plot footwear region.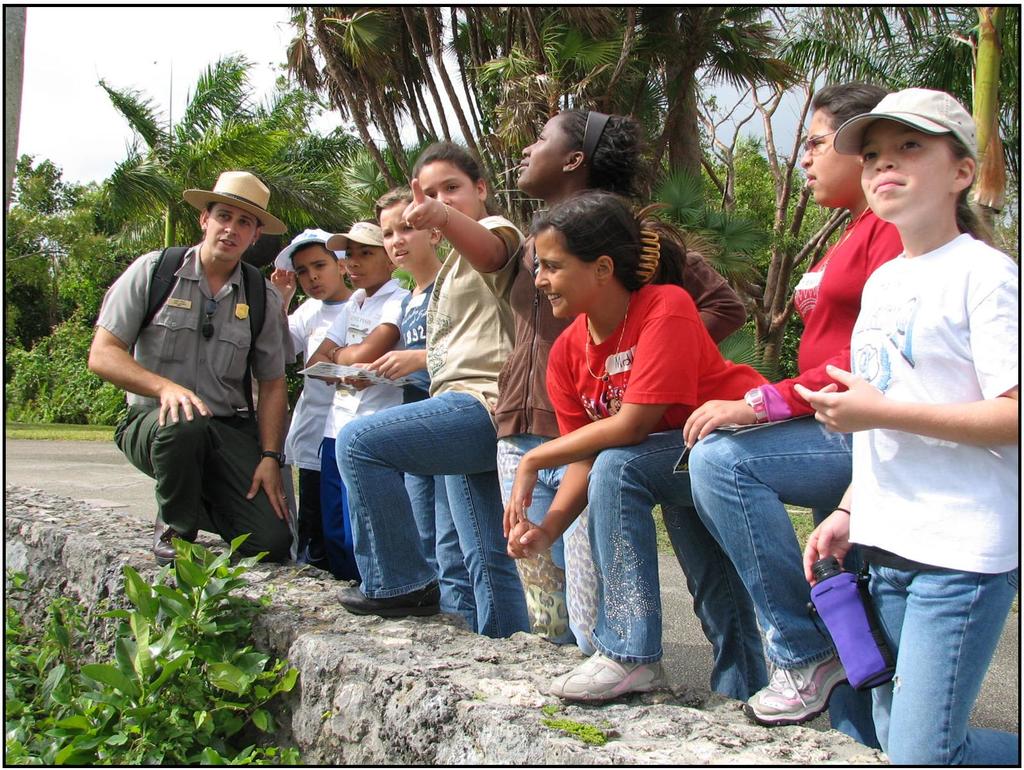
Plotted at [144,510,189,570].
